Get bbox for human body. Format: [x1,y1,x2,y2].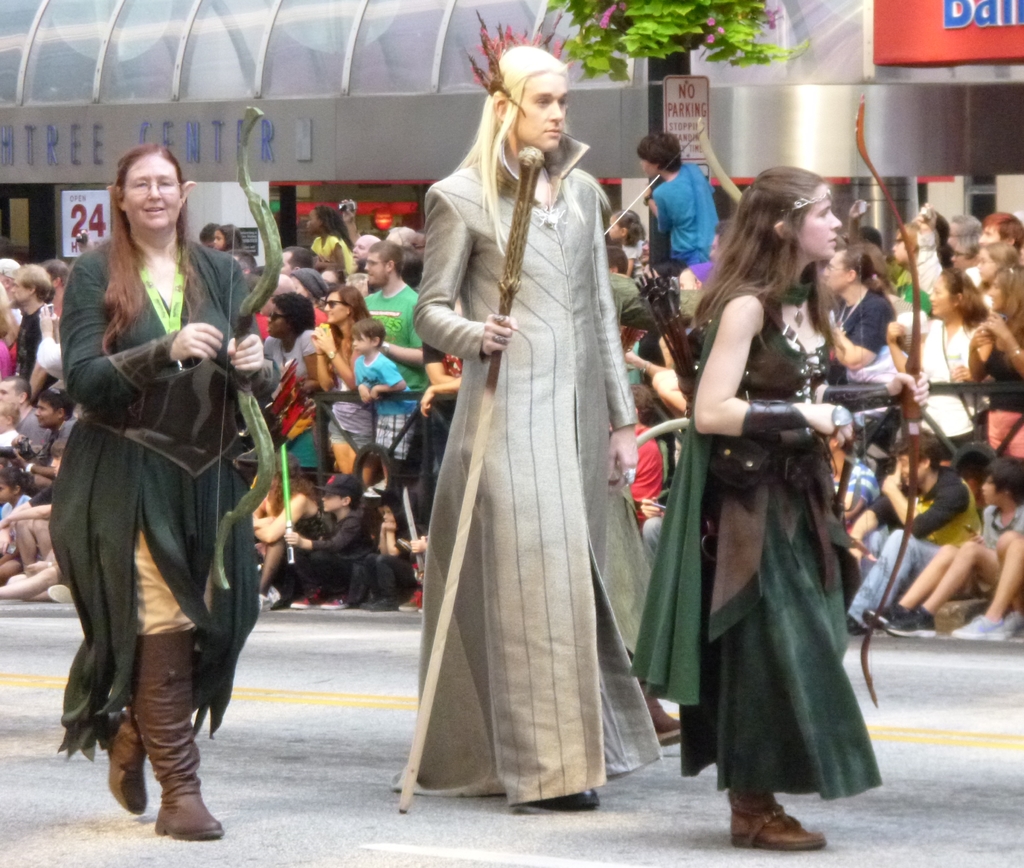
[687,291,922,852].
